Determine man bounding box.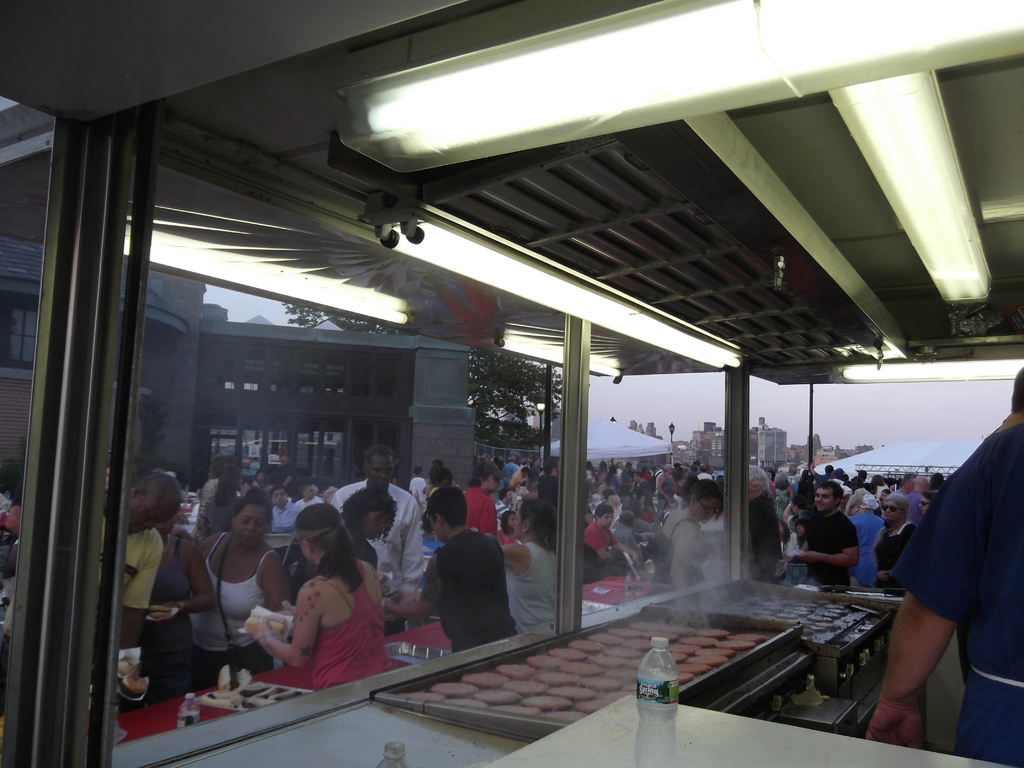
Determined: region(531, 456, 542, 490).
